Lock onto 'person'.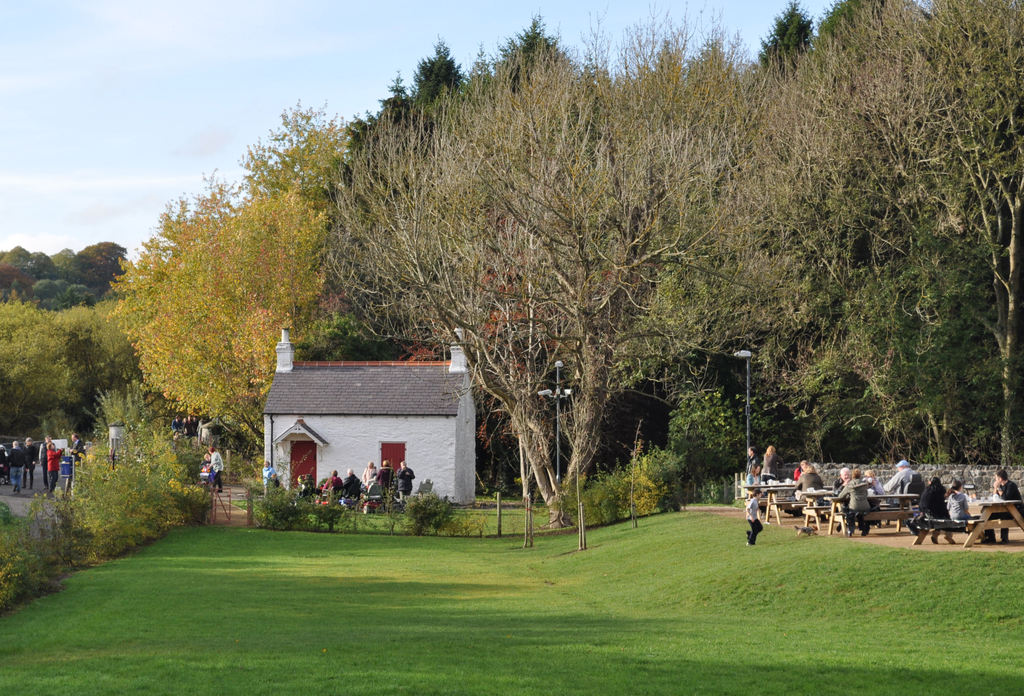
Locked: x1=199 y1=453 x2=212 y2=472.
